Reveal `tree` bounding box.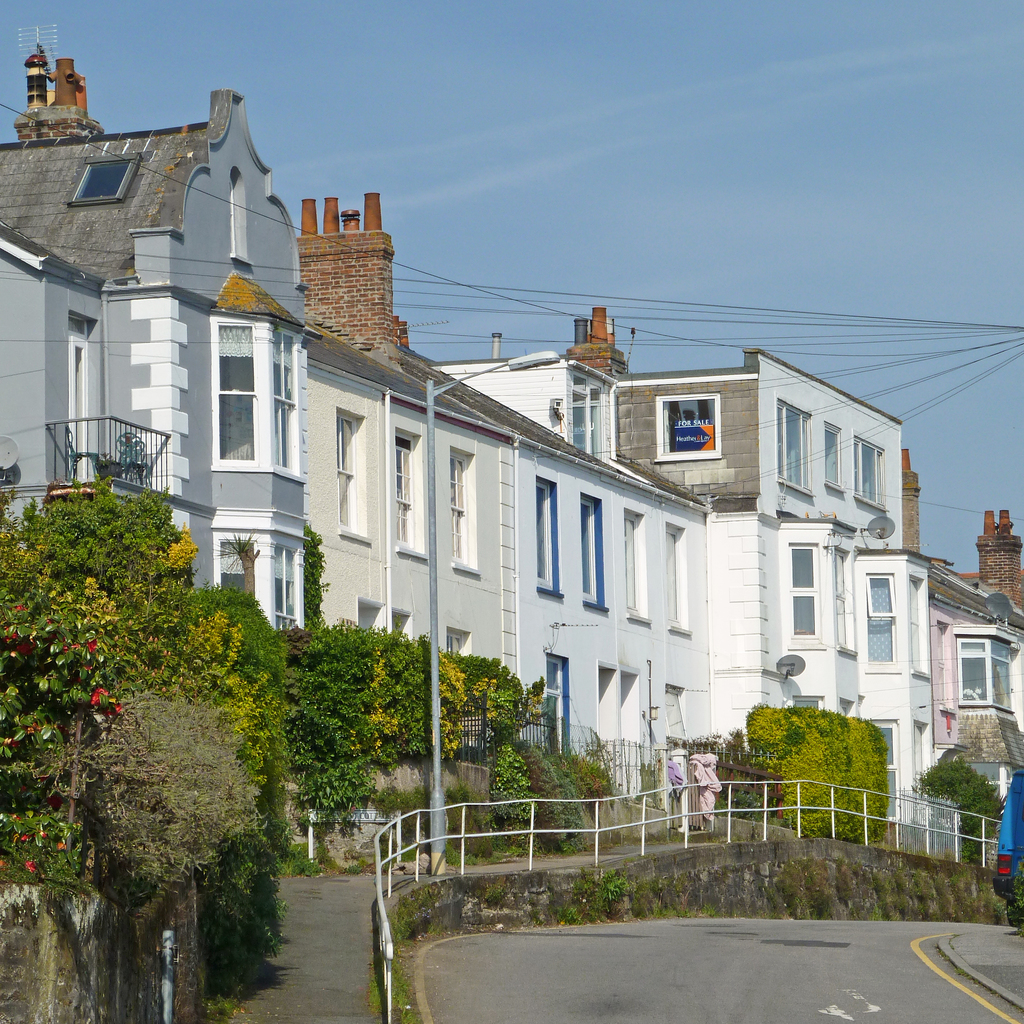
Revealed: [196, 586, 314, 1010].
